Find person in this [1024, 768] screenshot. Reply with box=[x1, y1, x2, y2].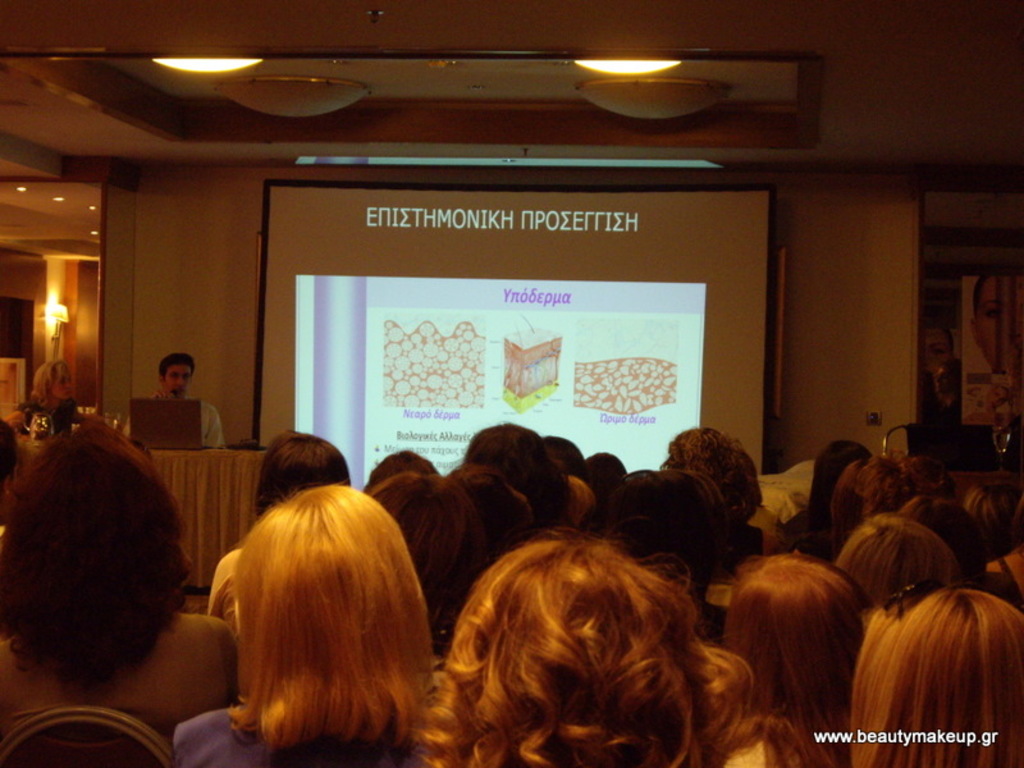
box=[605, 471, 717, 604].
